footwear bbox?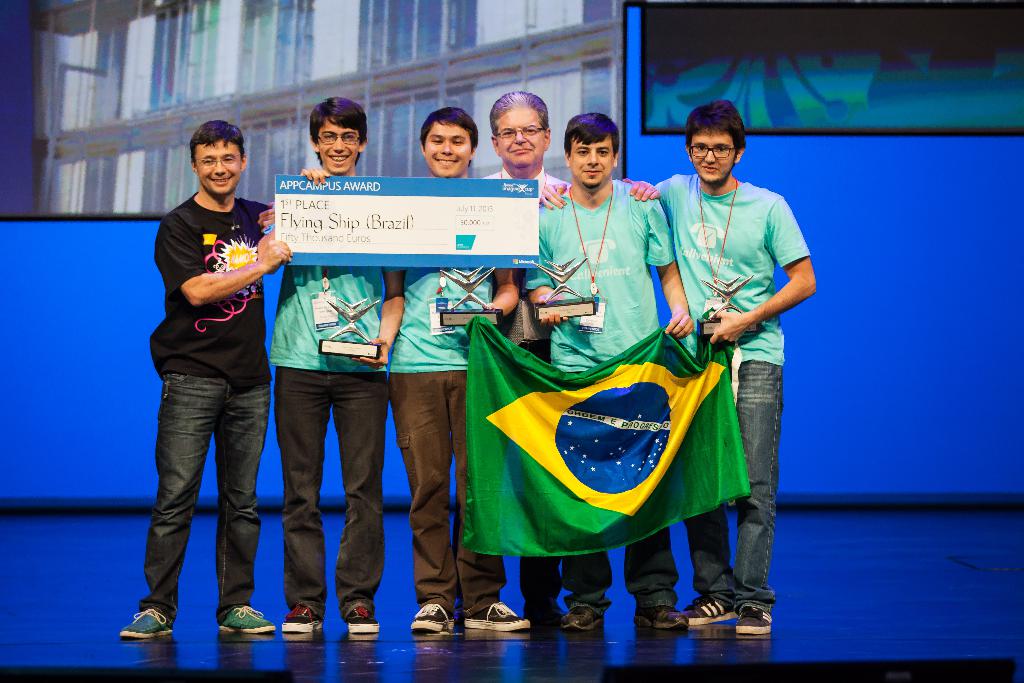
(343, 604, 381, 634)
